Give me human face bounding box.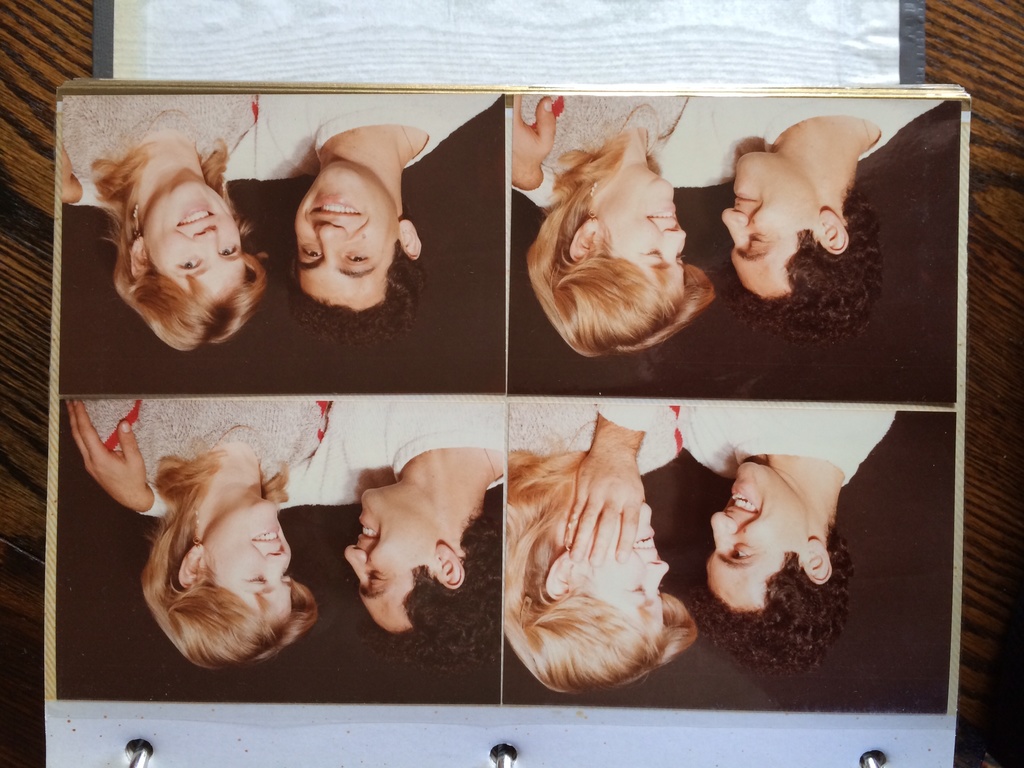
[577, 508, 672, 626].
